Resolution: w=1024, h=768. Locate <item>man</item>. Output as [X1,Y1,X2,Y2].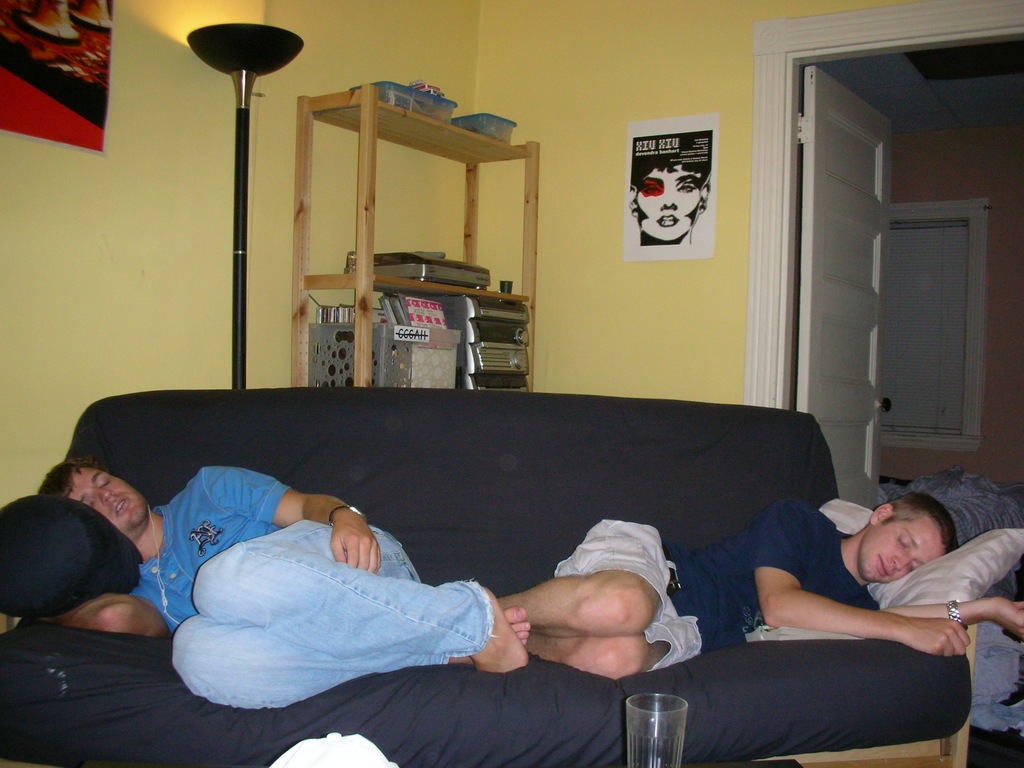
[35,454,527,714].
